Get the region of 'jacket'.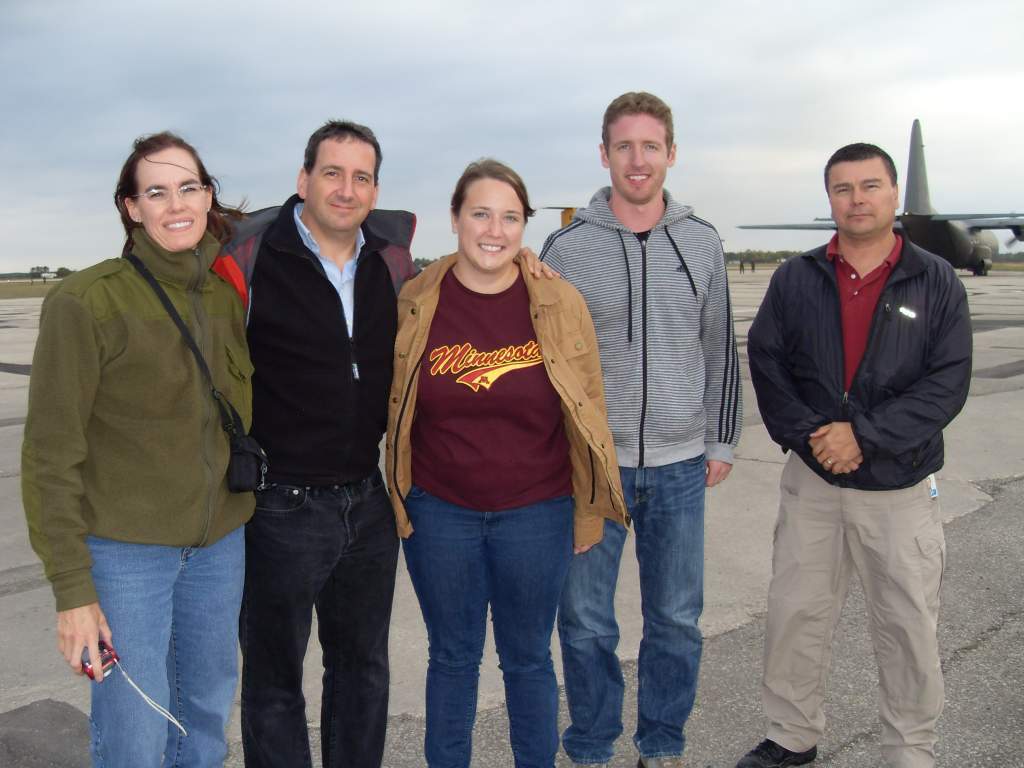
213:187:417:478.
